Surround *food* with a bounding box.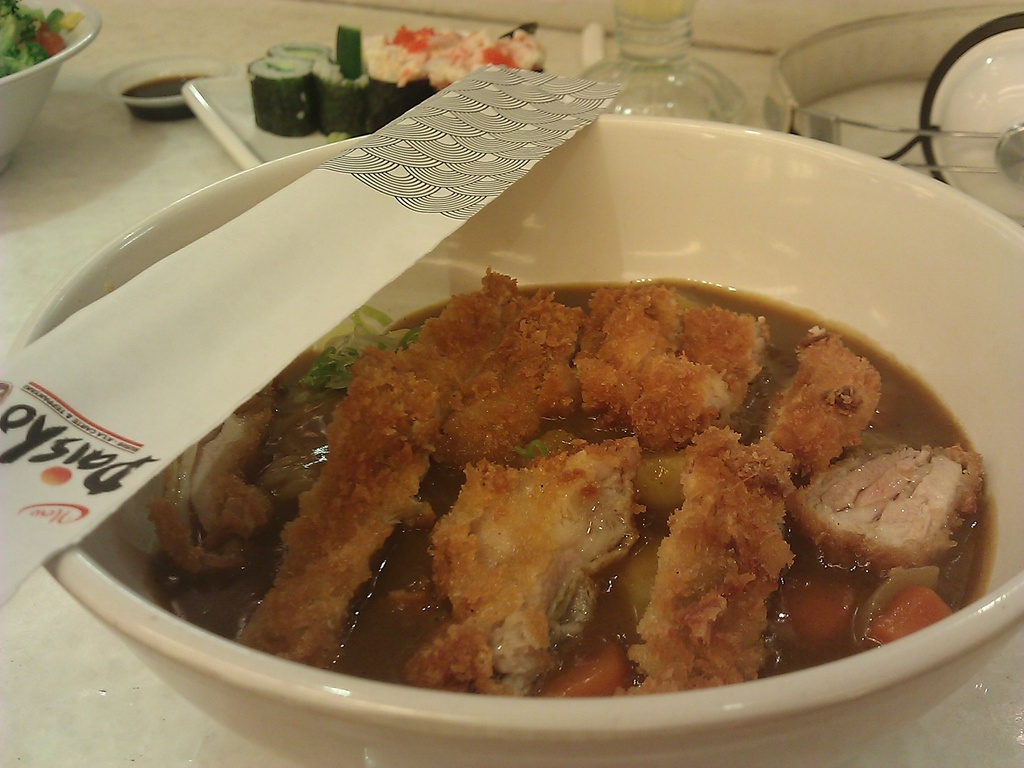
bbox(144, 283, 1000, 694).
